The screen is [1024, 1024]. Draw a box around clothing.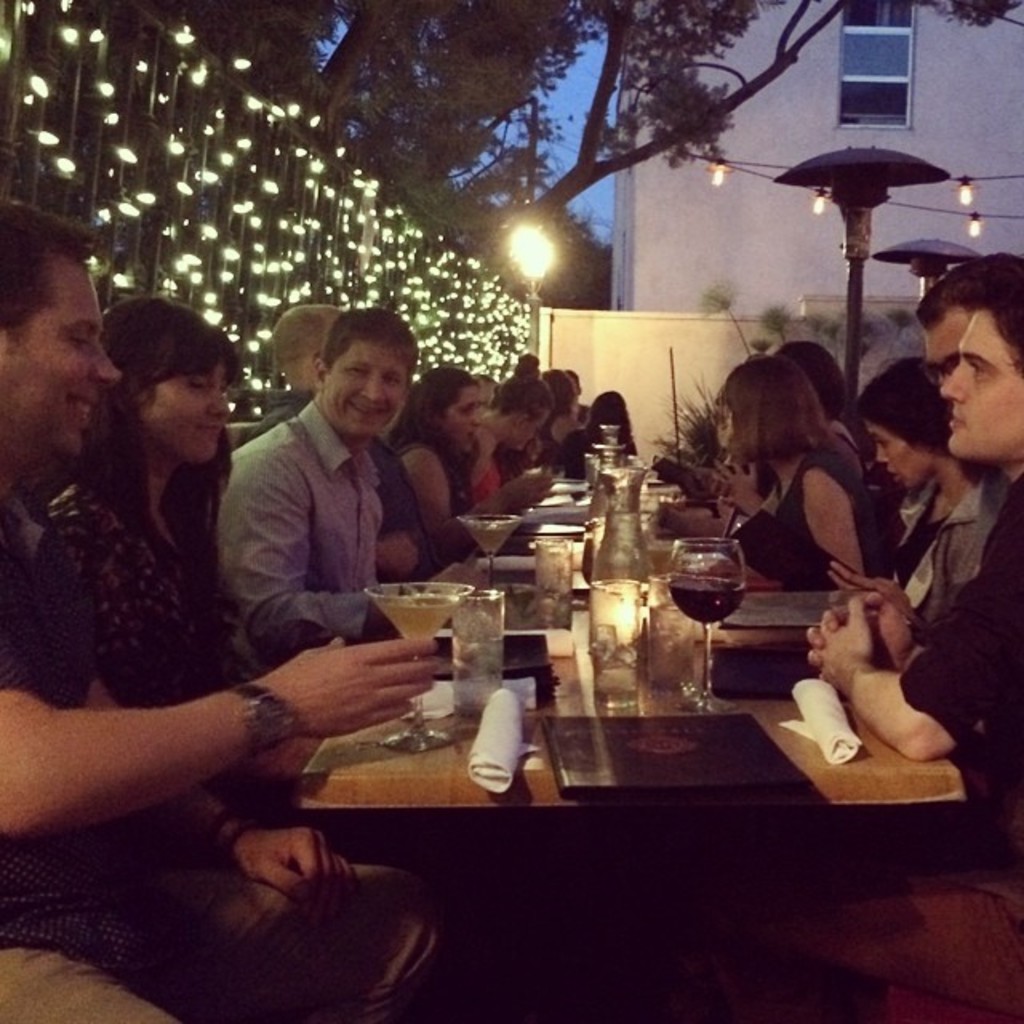
{"left": 558, "top": 424, "right": 629, "bottom": 483}.
